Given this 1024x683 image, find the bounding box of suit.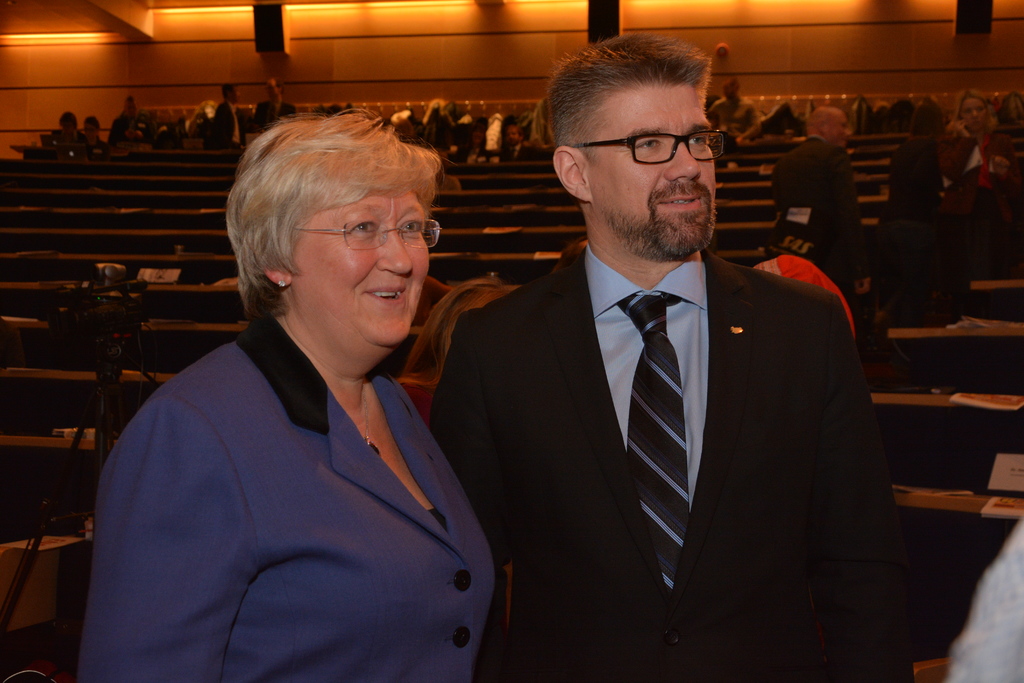
(452,128,917,668).
